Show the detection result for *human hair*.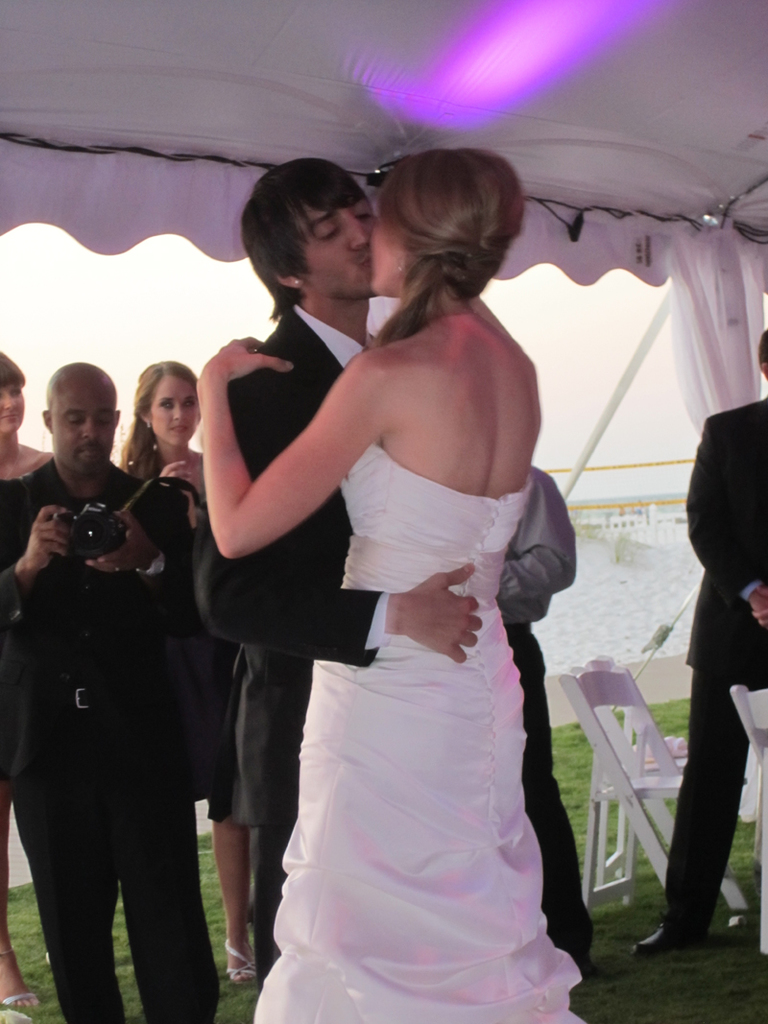
{"left": 0, "top": 345, "right": 26, "bottom": 390}.
